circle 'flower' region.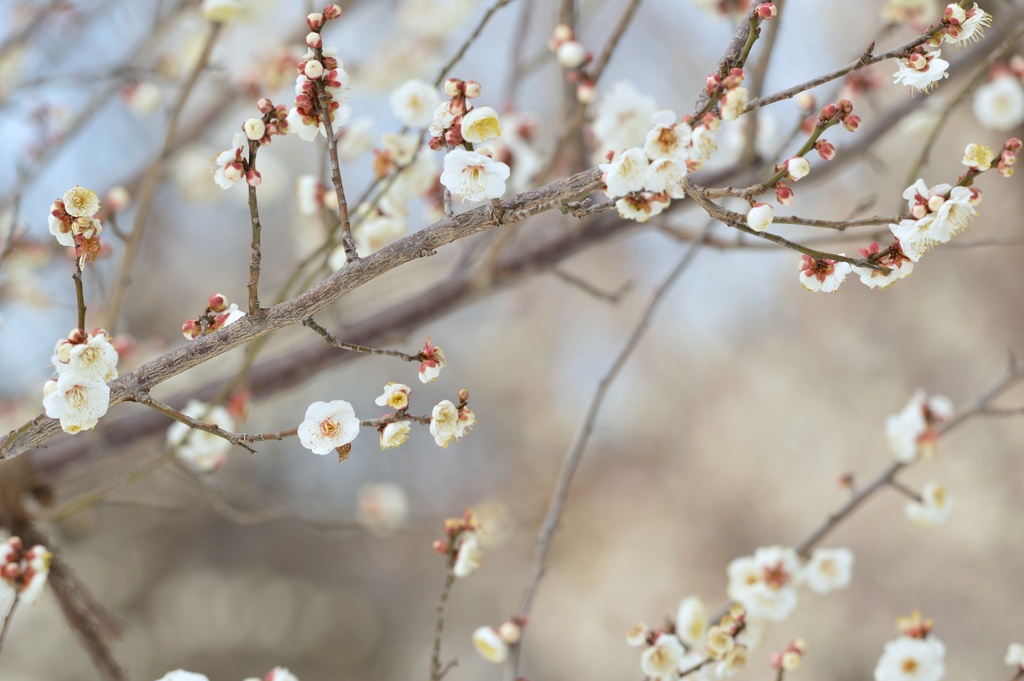
Region: detection(378, 377, 410, 409).
